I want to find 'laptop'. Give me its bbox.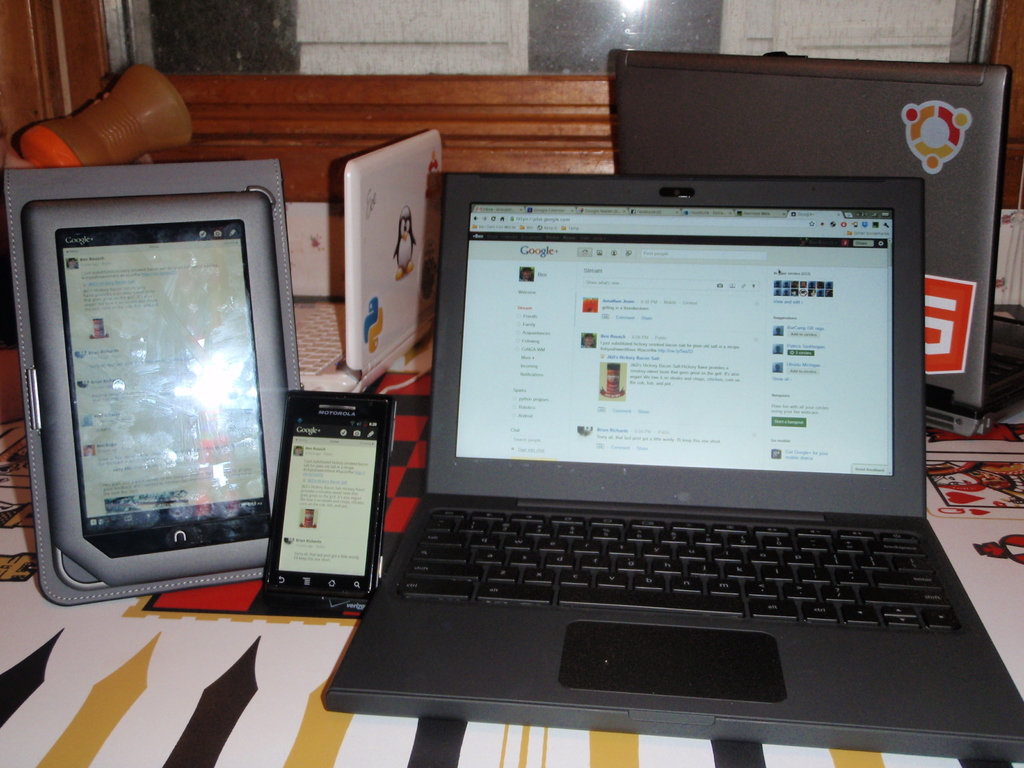
611/49/1018/438.
